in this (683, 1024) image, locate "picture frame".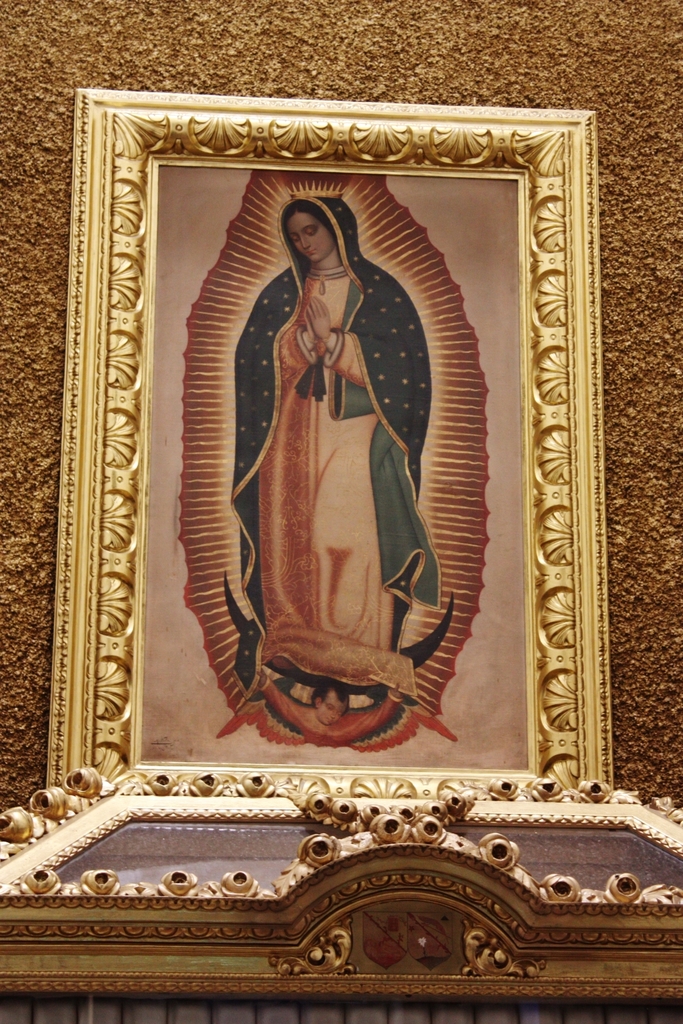
Bounding box: <box>46,82,611,788</box>.
